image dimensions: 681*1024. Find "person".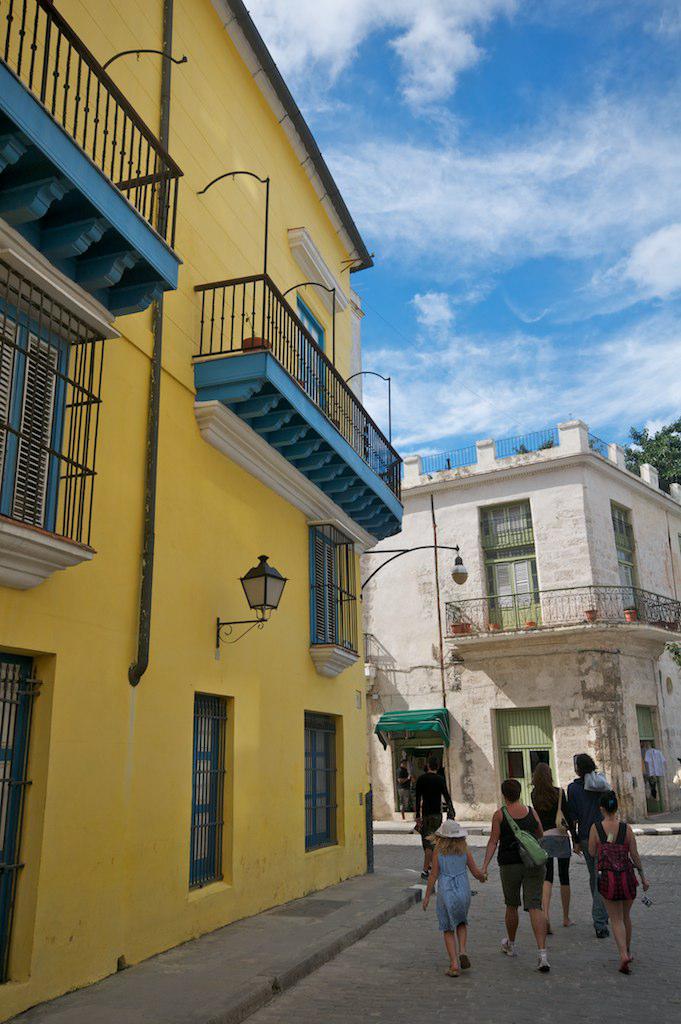
568/755/611/932.
